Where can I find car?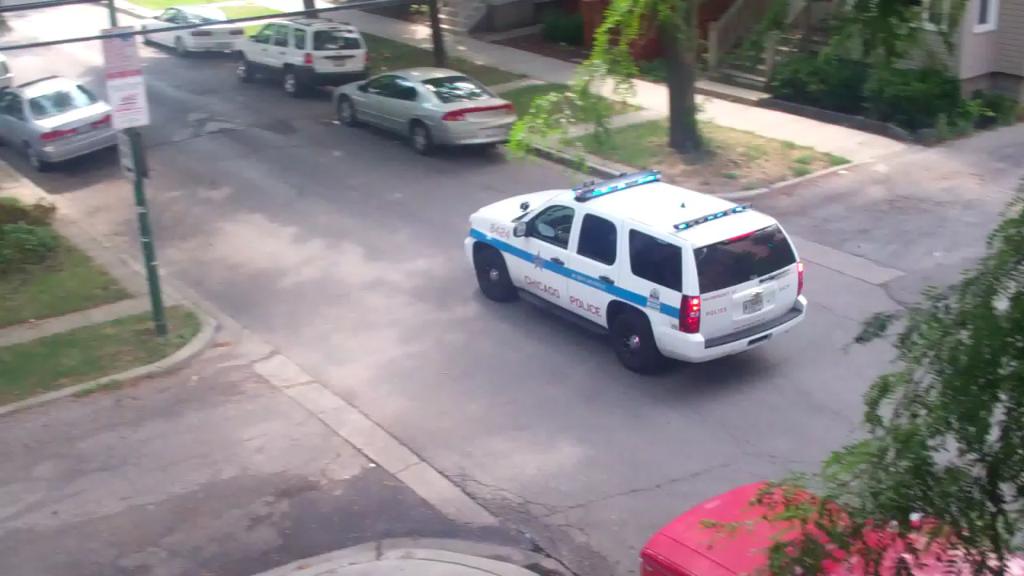
You can find it at x1=0 y1=50 x2=14 y2=90.
